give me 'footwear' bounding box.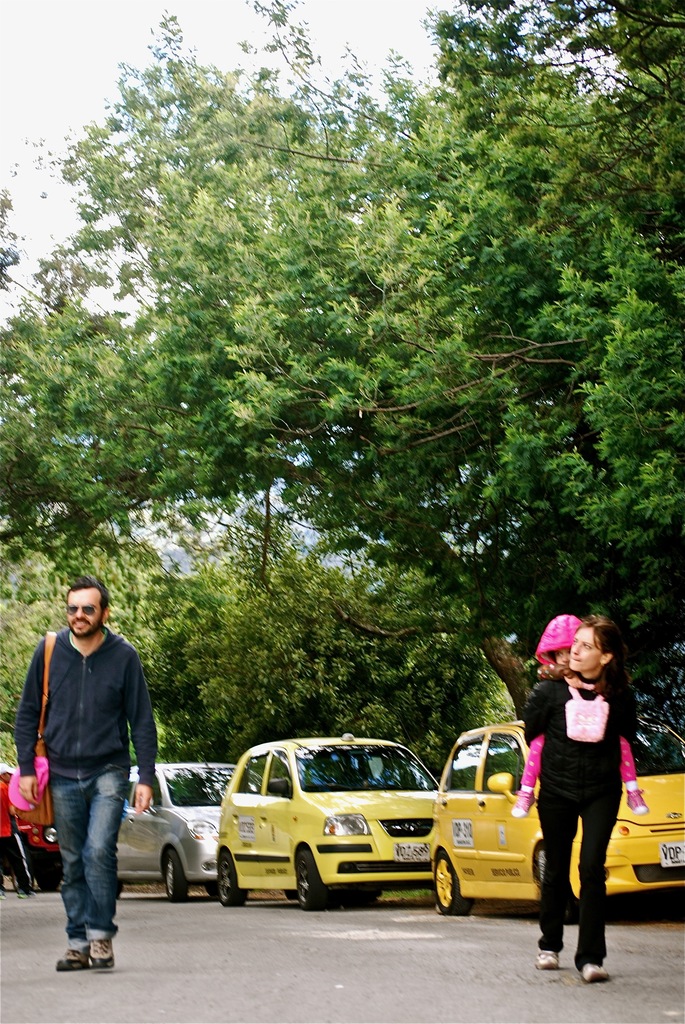
[left=92, top=934, right=113, bottom=968].
